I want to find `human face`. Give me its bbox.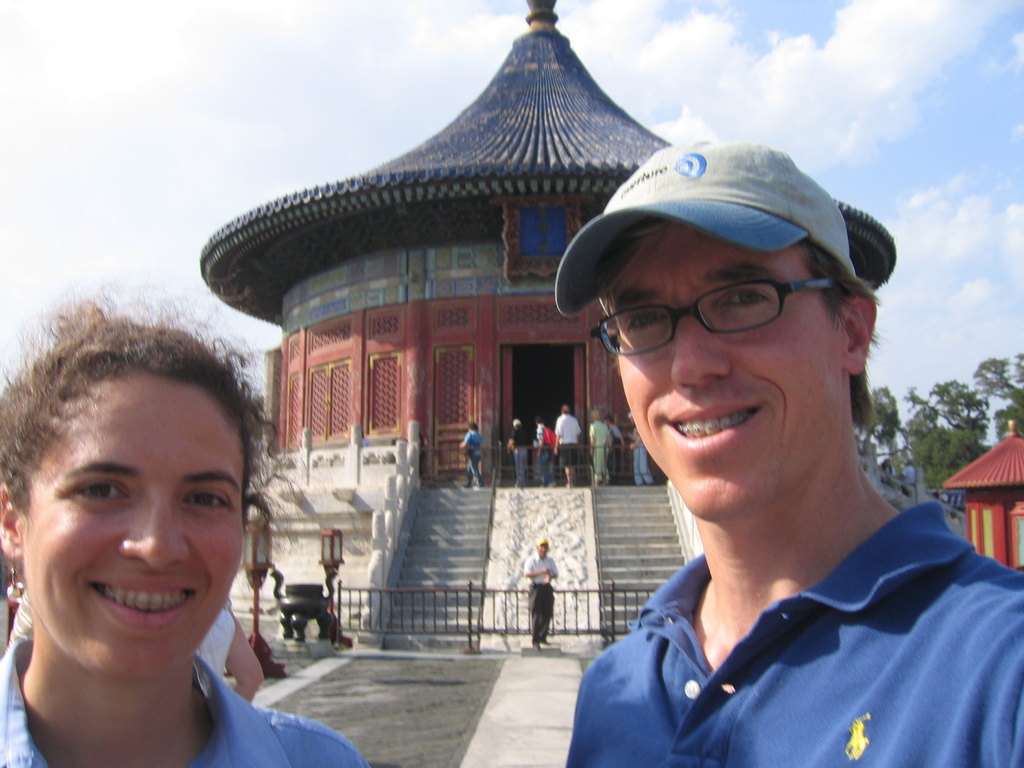
[left=20, top=372, right=243, bottom=679].
